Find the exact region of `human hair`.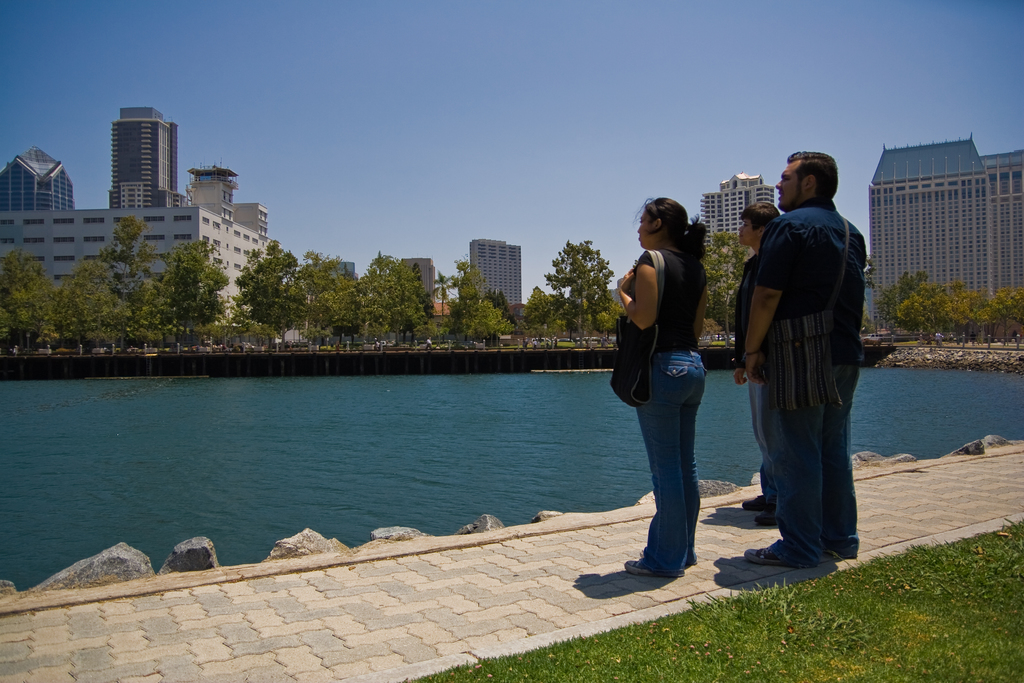
Exact region: bbox=(631, 195, 708, 261).
